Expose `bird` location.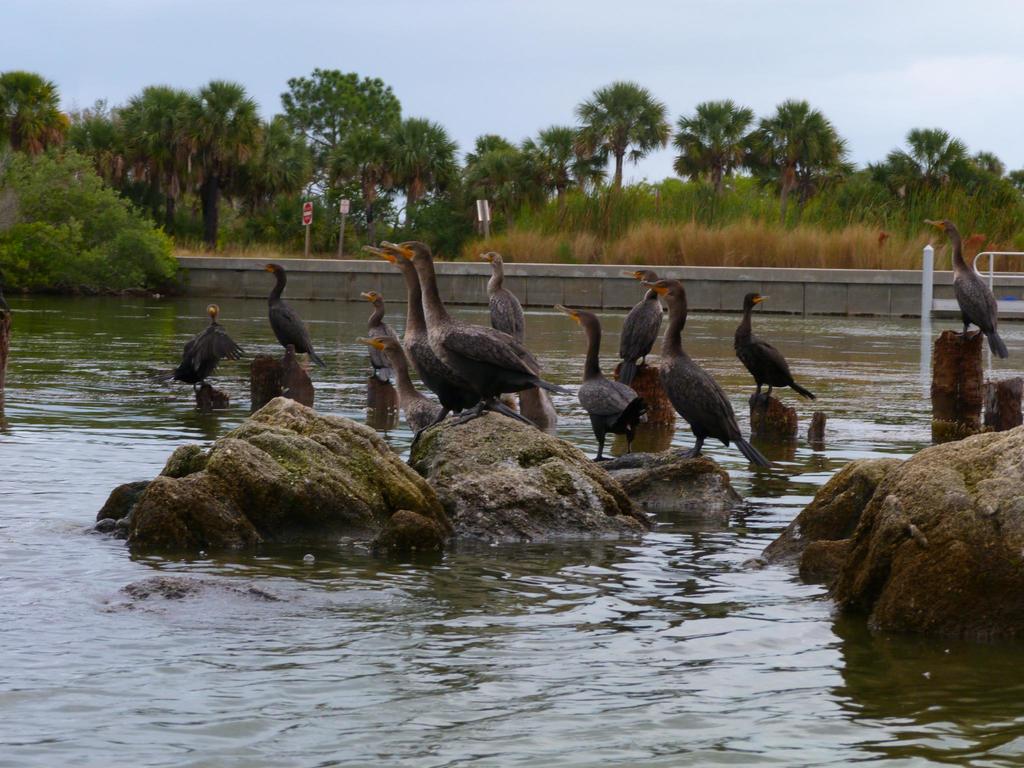
Exposed at bbox=[551, 301, 652, 463].
